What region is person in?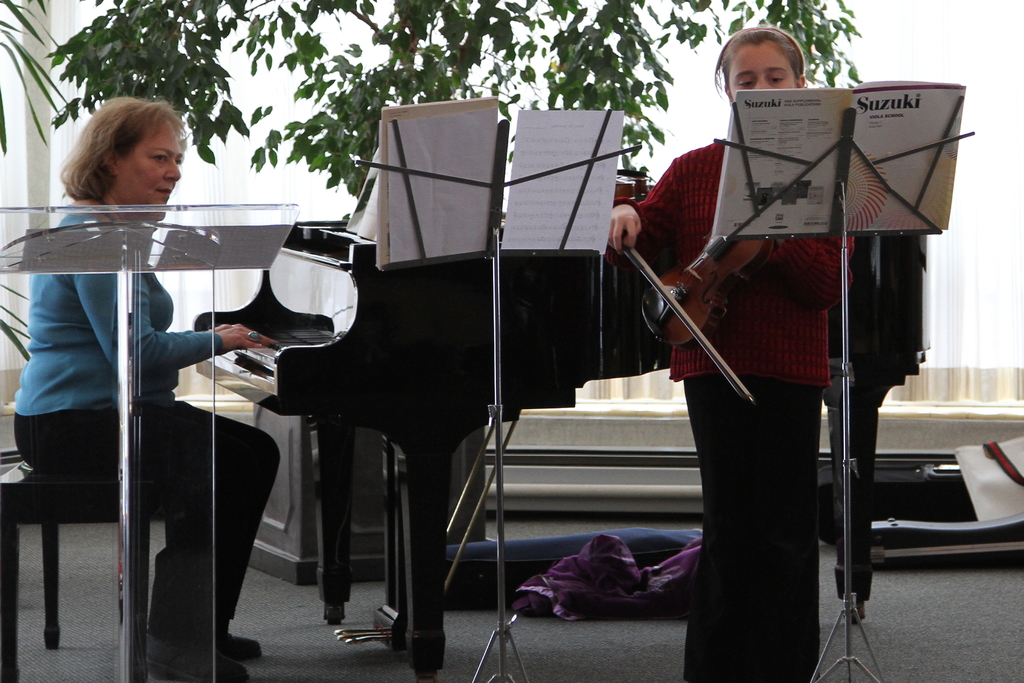
(left=604, top=19, right=860, bottom=673).
